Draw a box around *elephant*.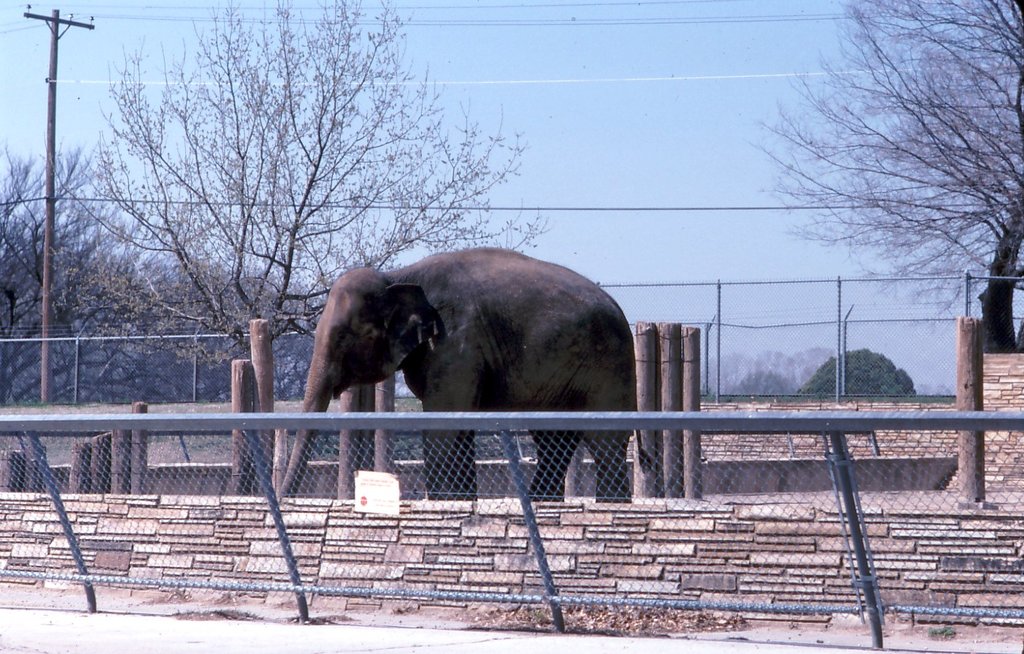
<region>294, 253, 646, 449</region>.
